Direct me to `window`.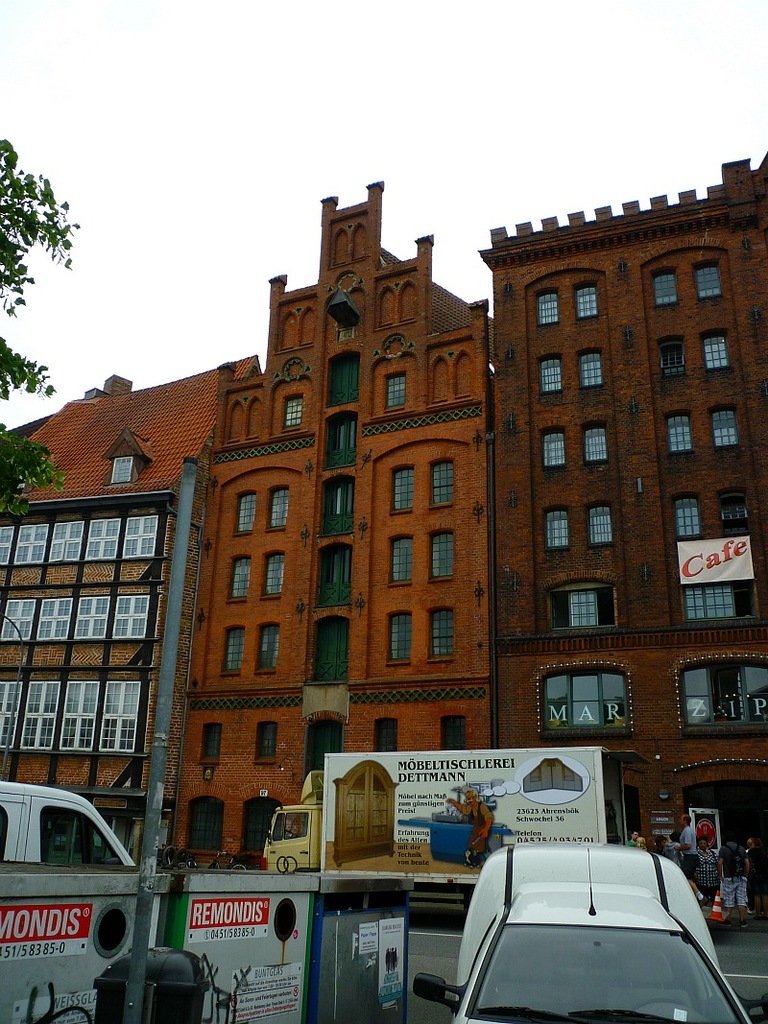
Direction: bbox(324, 354, 358, 405).
